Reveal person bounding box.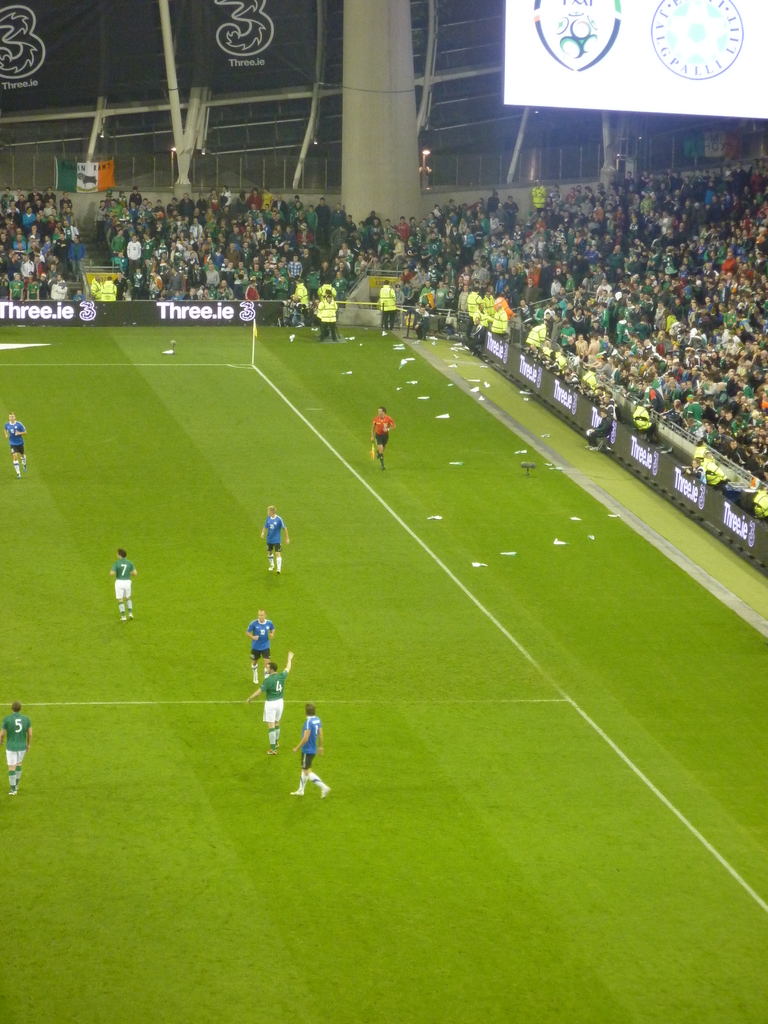
Revealed: [260, 503, 289, 575].
